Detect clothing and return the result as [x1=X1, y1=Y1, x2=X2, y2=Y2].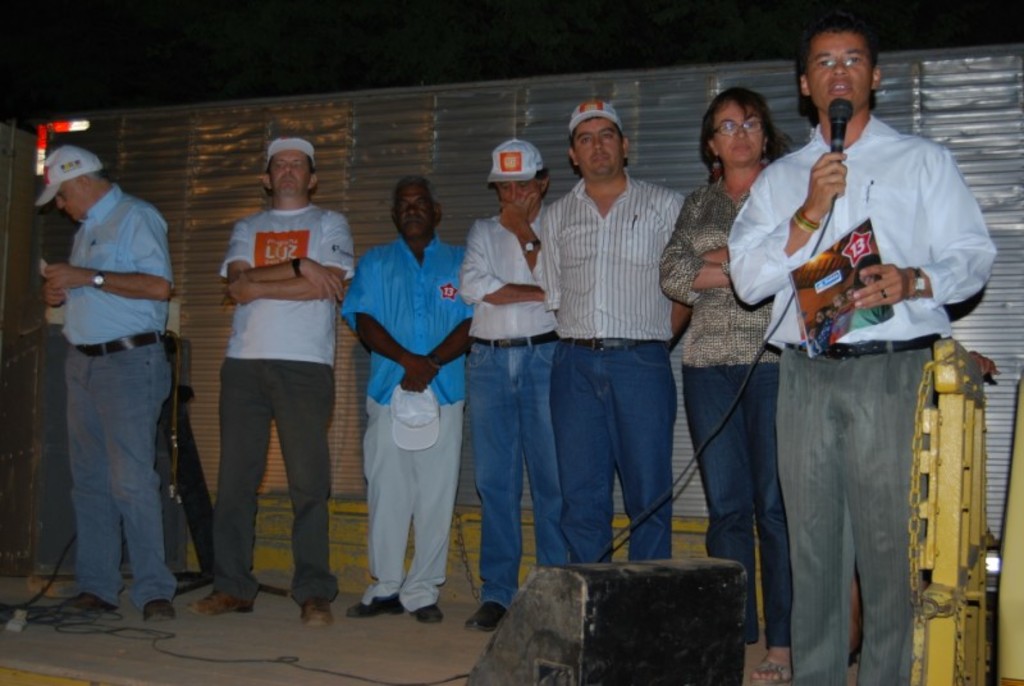
[x1=220, y1=203, x2=361, y2=617].
